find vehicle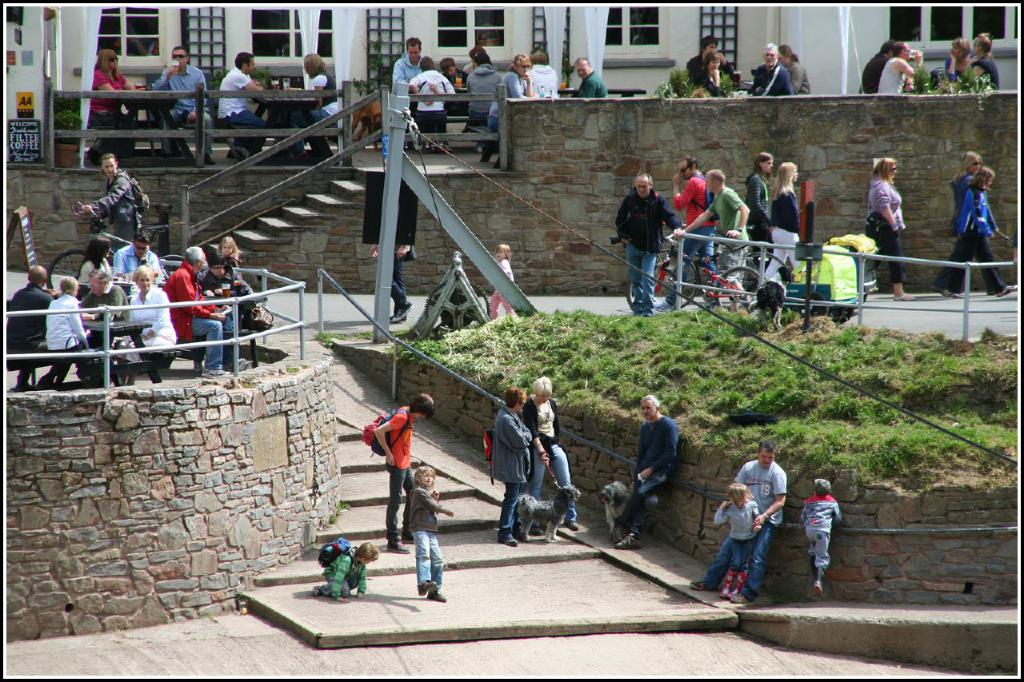
detection(621, 232, 762, 316)
